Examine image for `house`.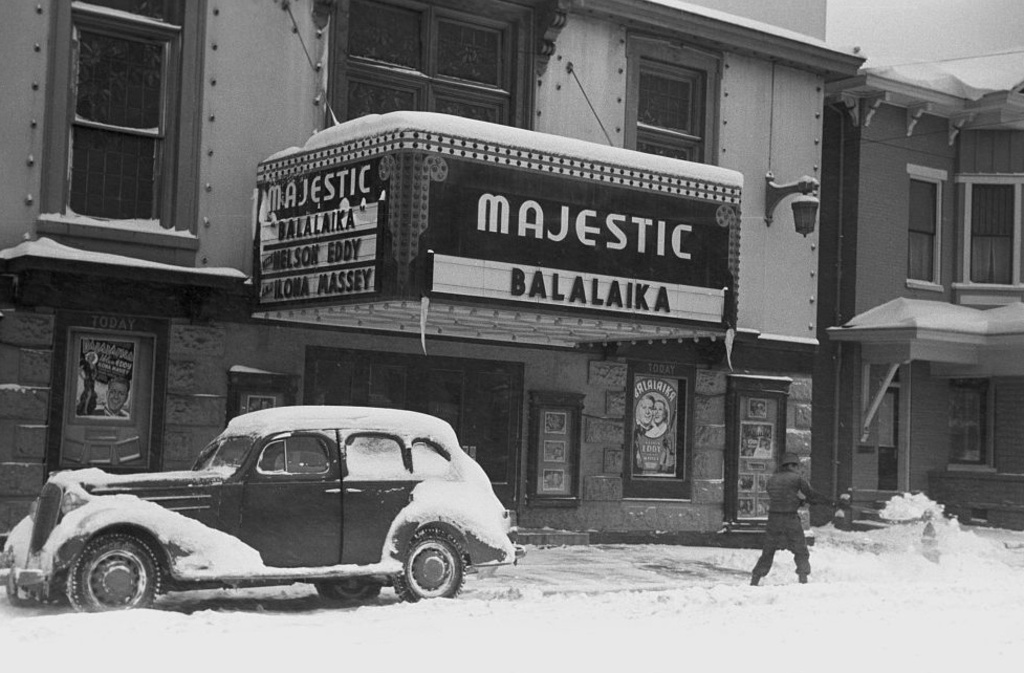
Examination result: <box>332,0,704,546</box>.
